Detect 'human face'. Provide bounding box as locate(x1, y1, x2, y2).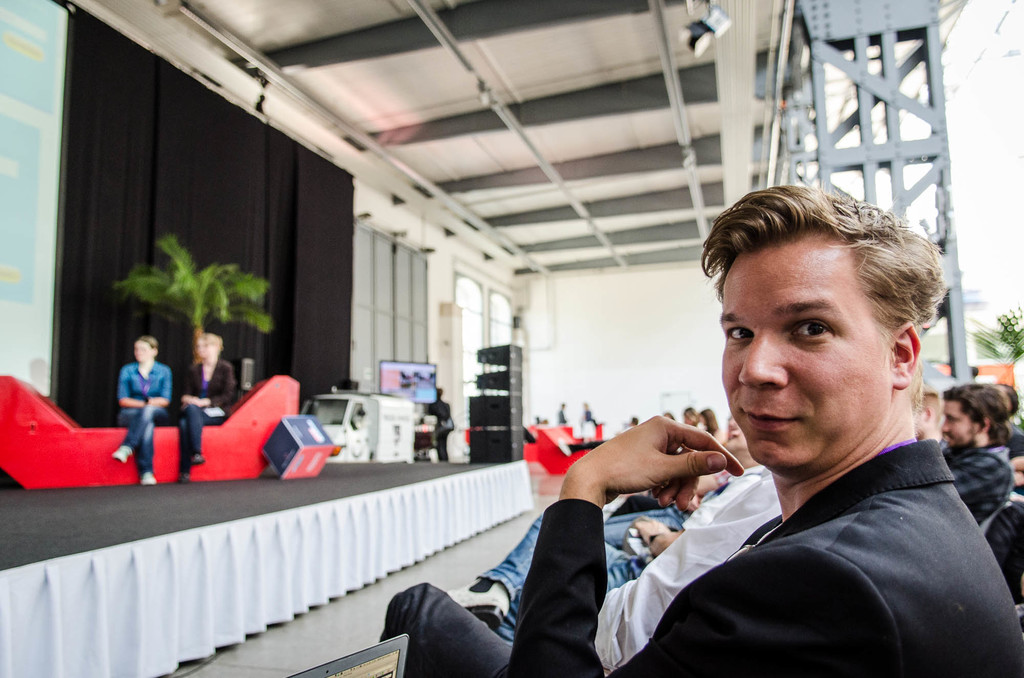
locate(936, 403, 980, 443).
